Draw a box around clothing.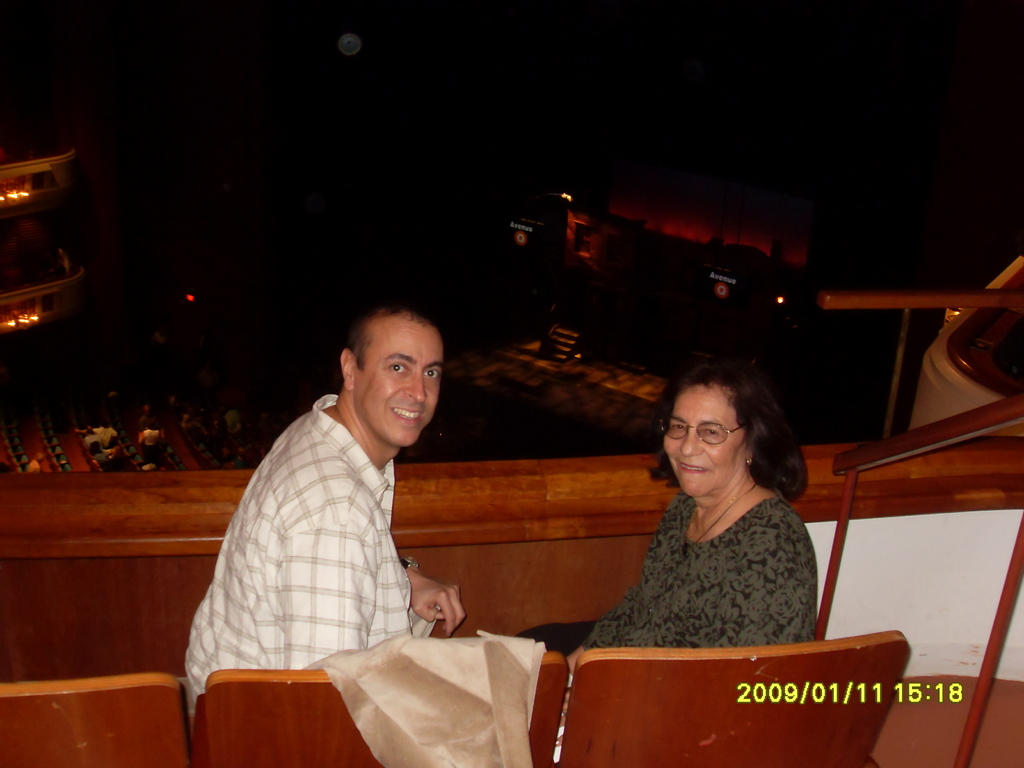
(516,492,816,659).
